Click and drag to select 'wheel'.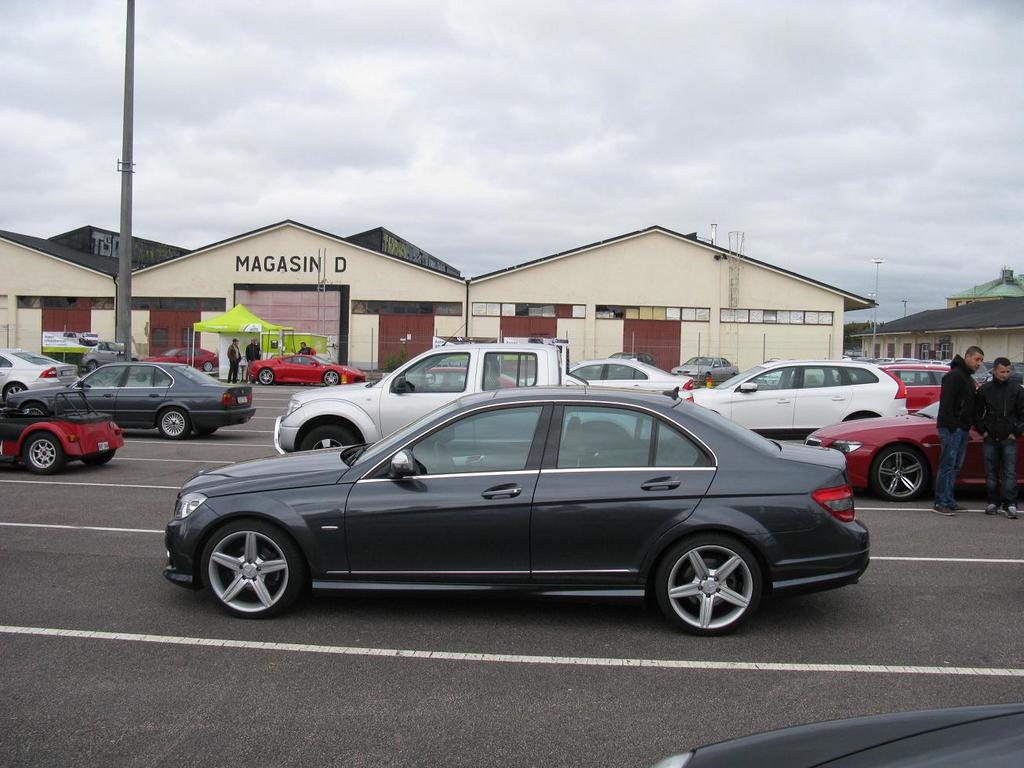
Selection: (left=24, top=433, right=61, bottom=474).
